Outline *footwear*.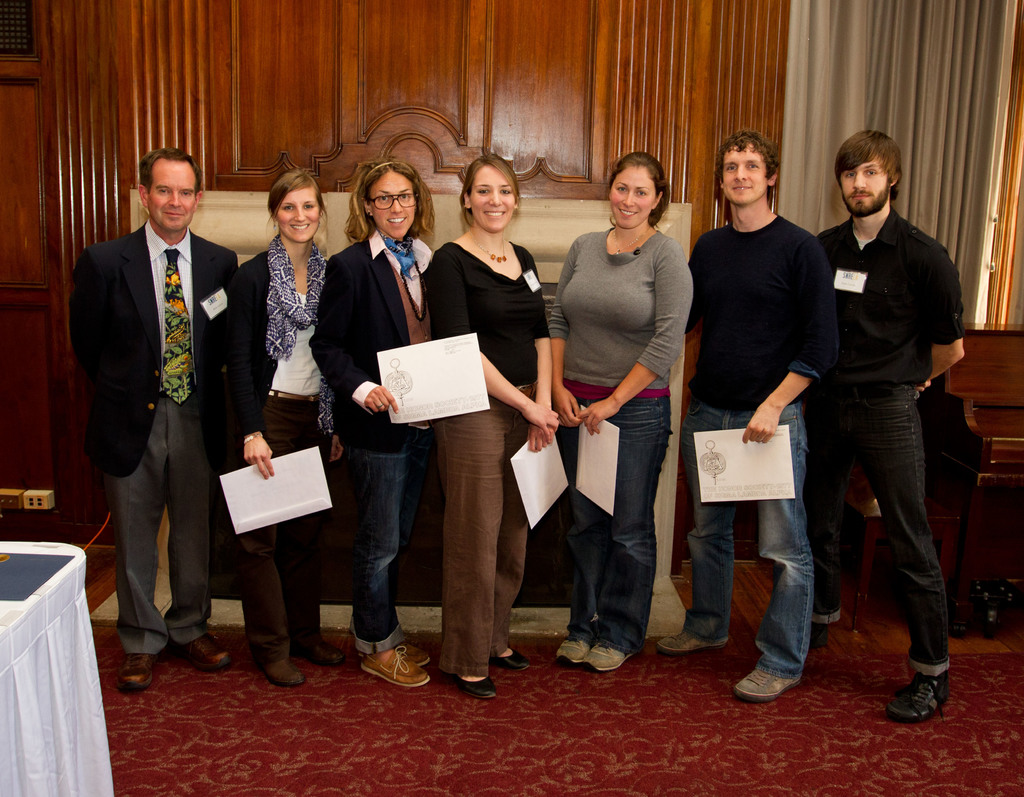
Outline: 658:631:729:655.
